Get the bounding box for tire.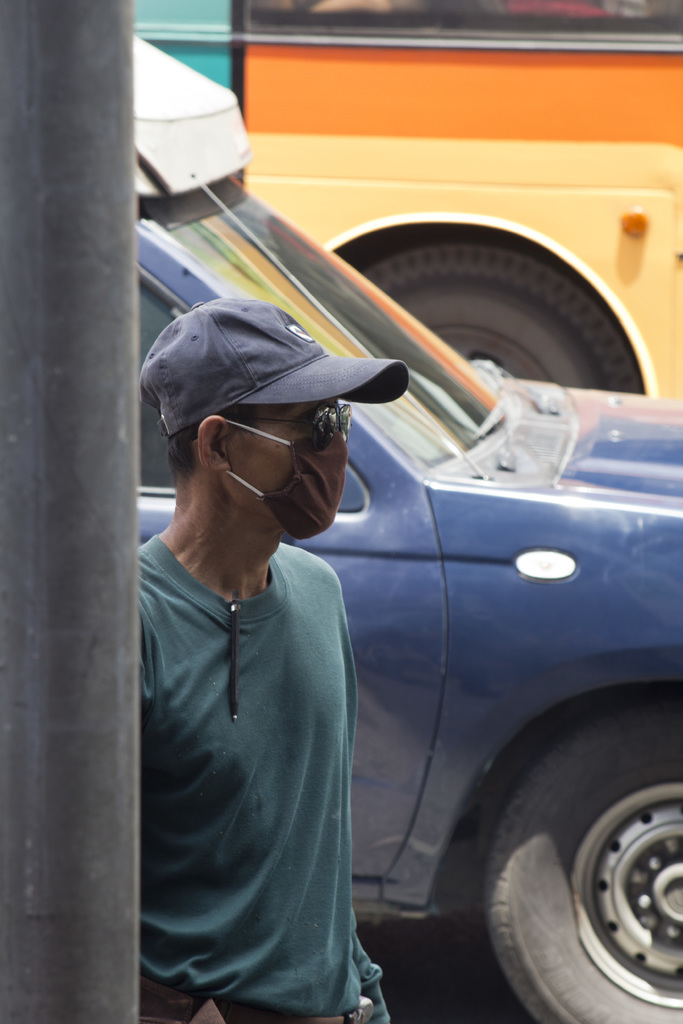
bbox=(472, 694, 682, 1020).
